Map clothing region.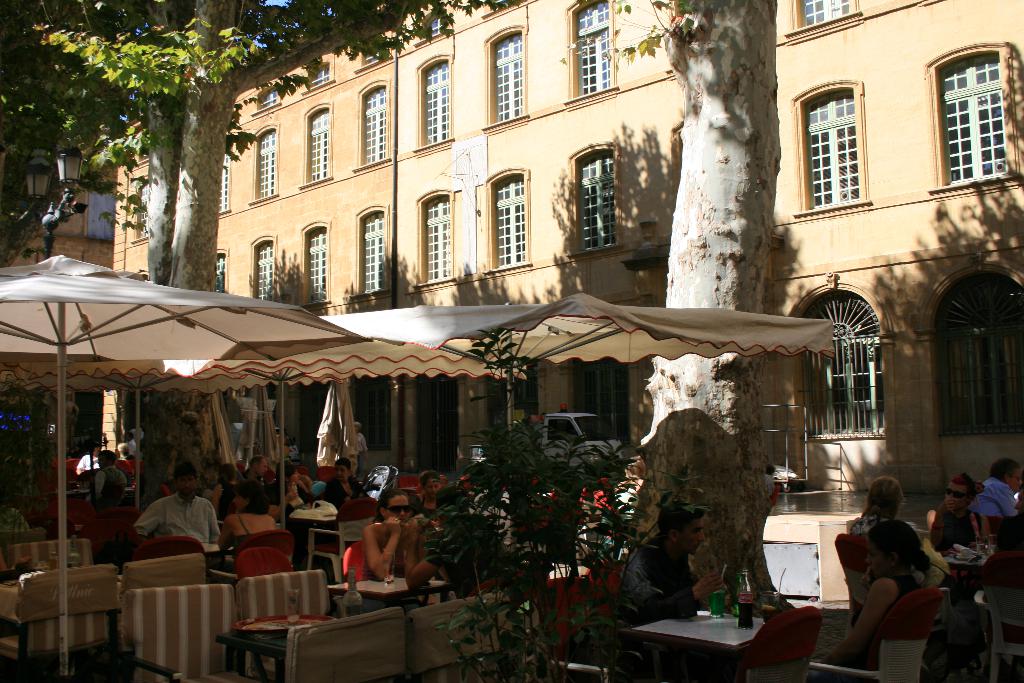
Mapped to BBox(114, 457, 140, 488).
